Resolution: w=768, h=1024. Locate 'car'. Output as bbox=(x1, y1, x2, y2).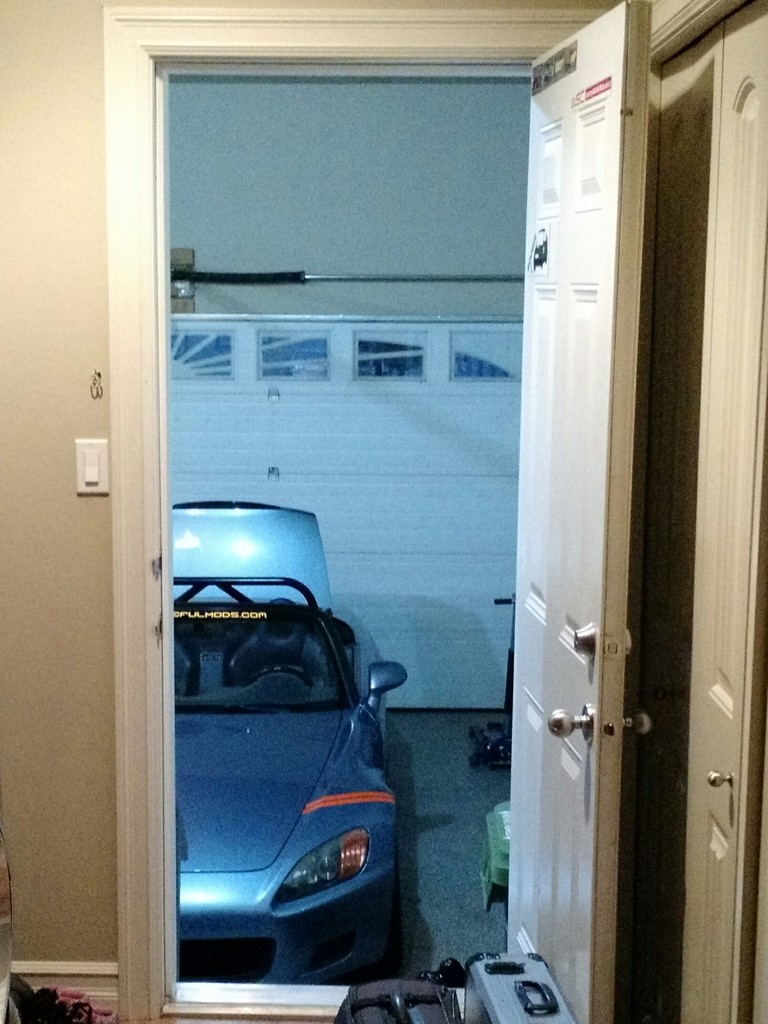
bbox=(177, 501, 403, 991).
